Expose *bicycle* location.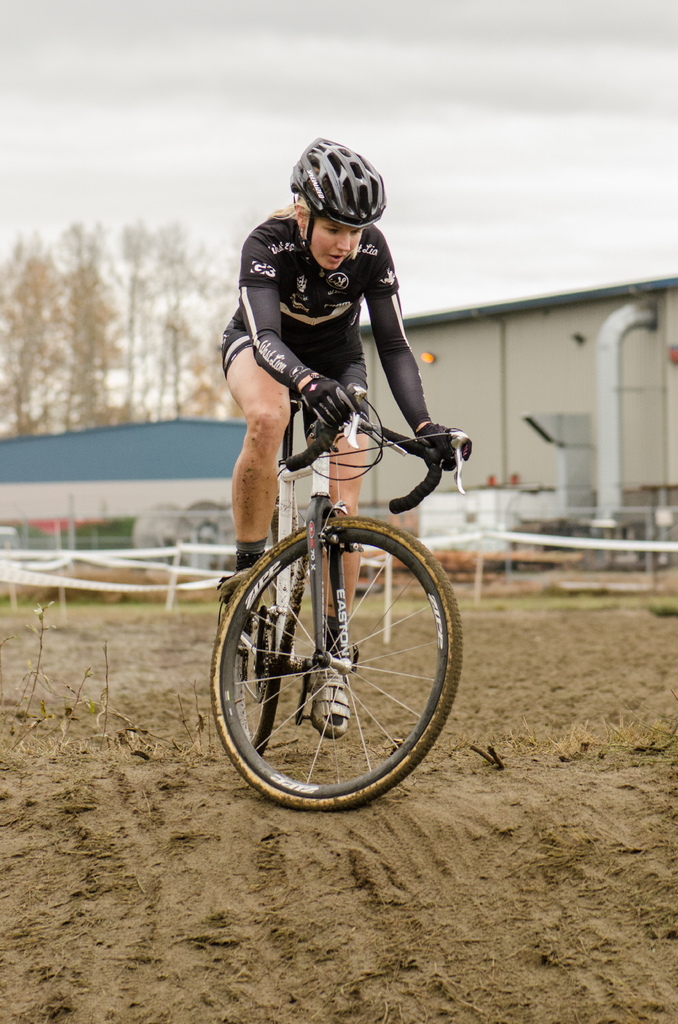
Exposed at crop(211, 388, 471, 820).
